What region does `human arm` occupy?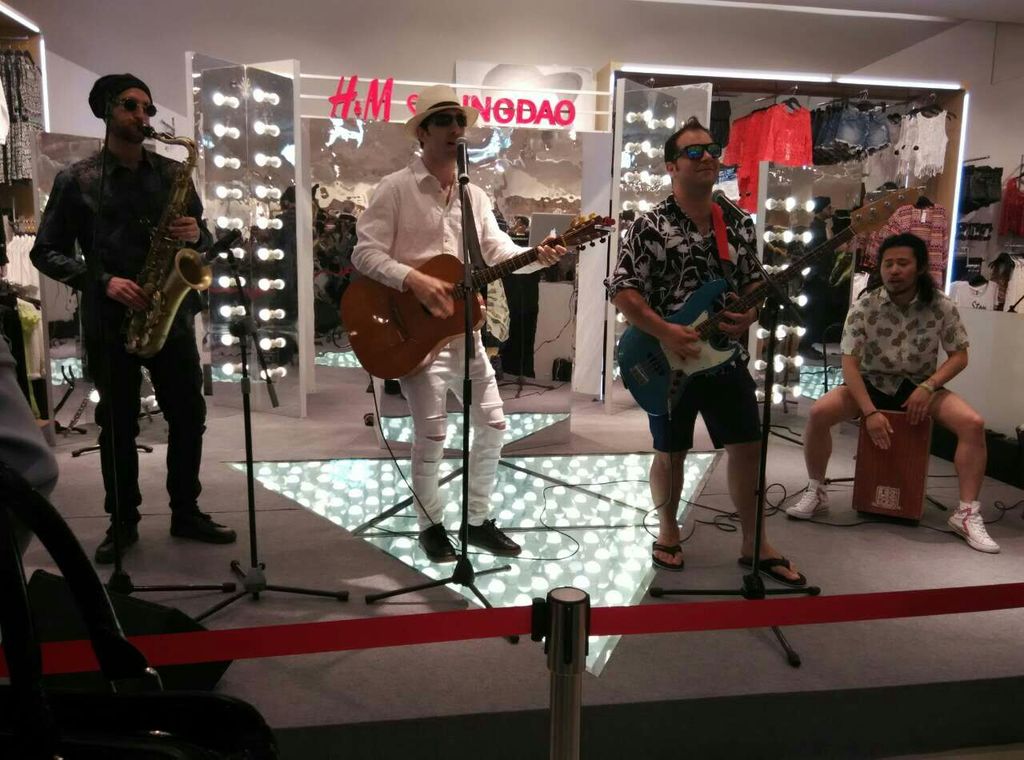
<bbox>706, 209, 778, 337</bbox>.
